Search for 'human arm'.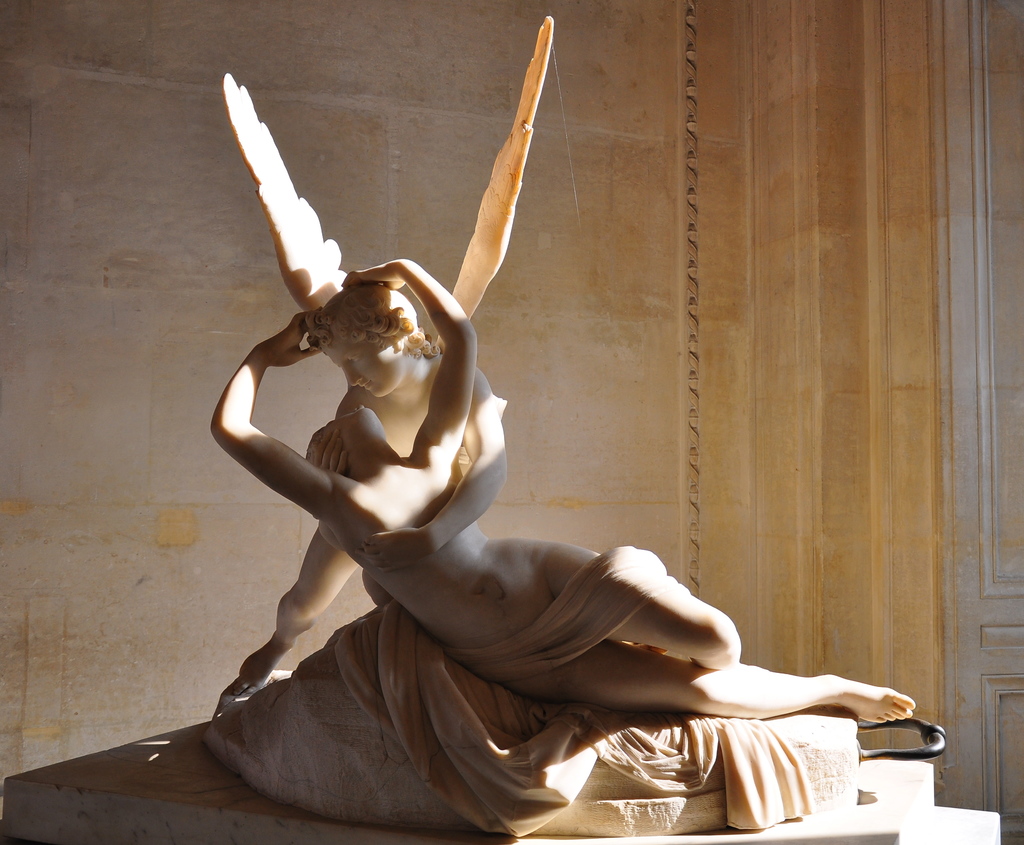
Found at 190,302,349,561.
